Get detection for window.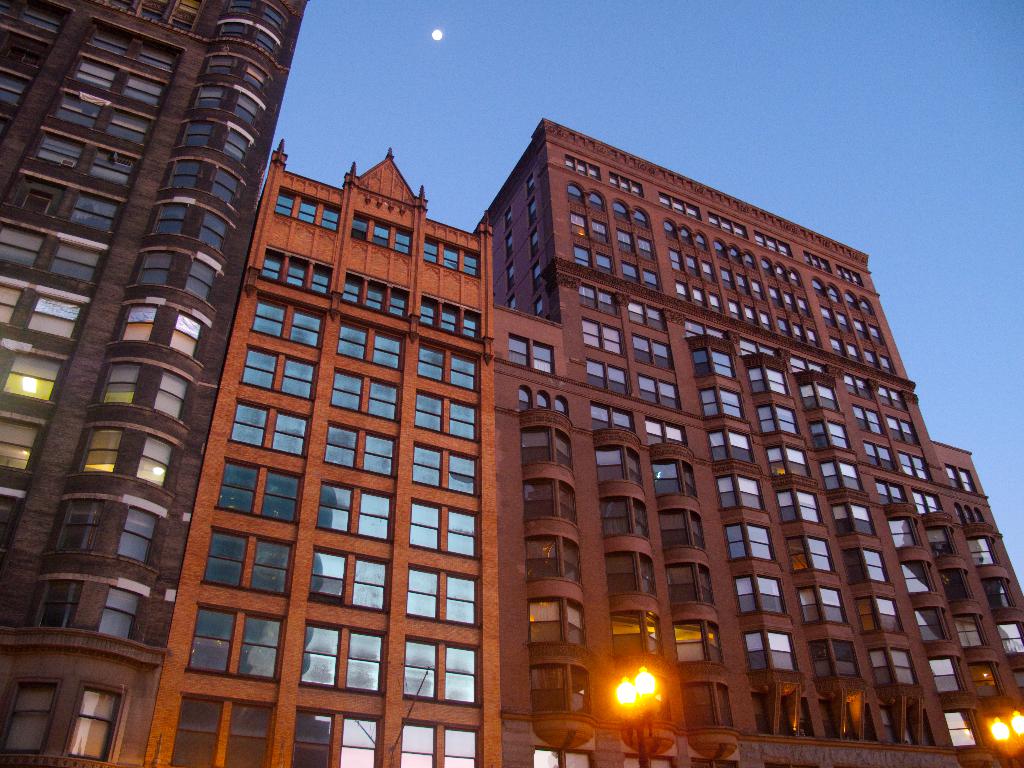
Detection: <box>528,225,541,261</box>.
